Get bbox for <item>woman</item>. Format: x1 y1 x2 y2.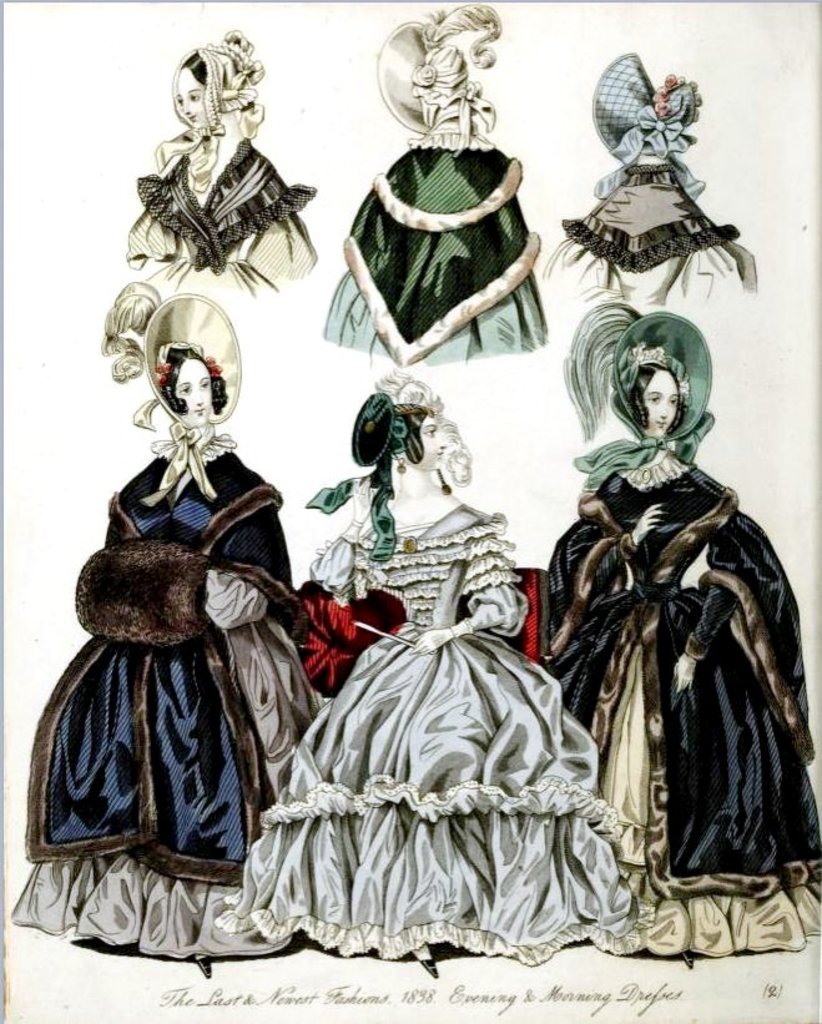
538 297 821 969.
